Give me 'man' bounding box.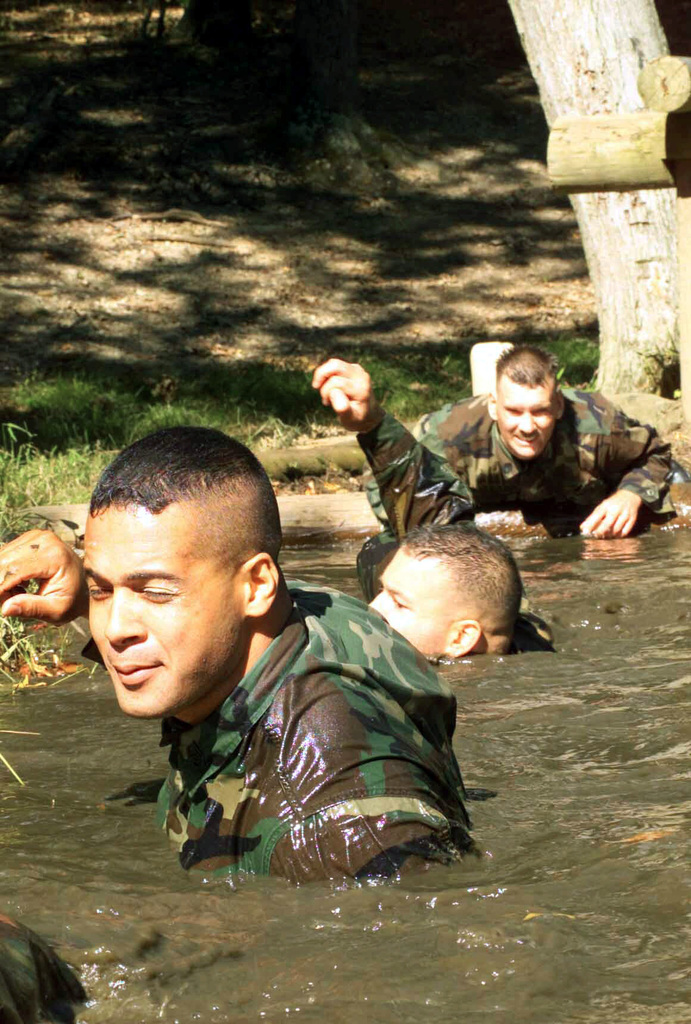
rect(0, 426, 481, 883).
